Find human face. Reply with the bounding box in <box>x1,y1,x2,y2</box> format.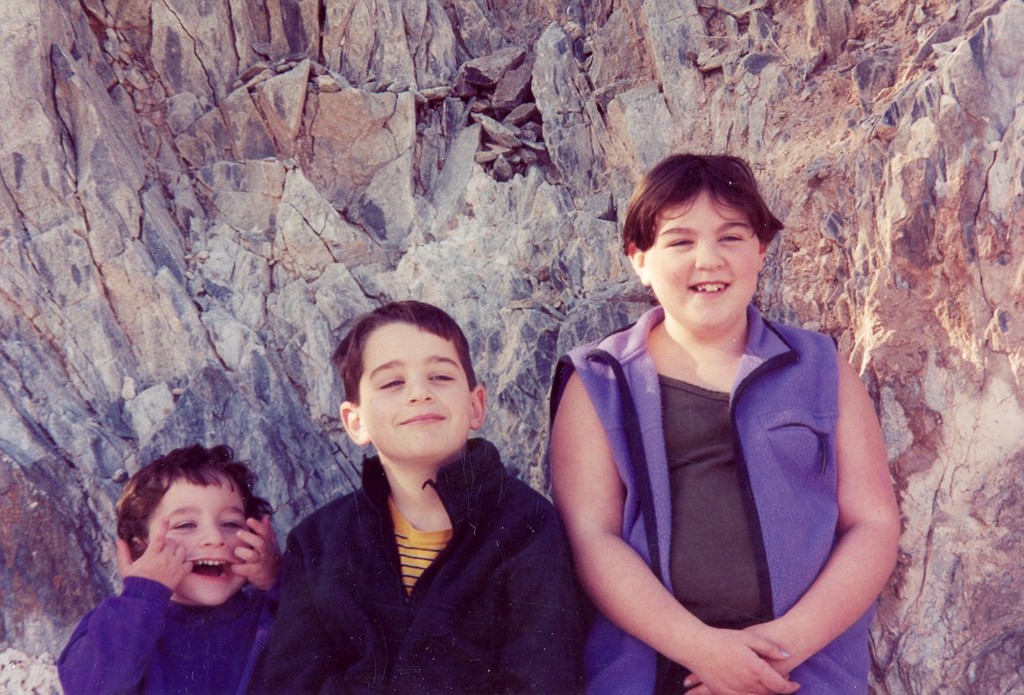
<box>364,324,474,457</box>.
